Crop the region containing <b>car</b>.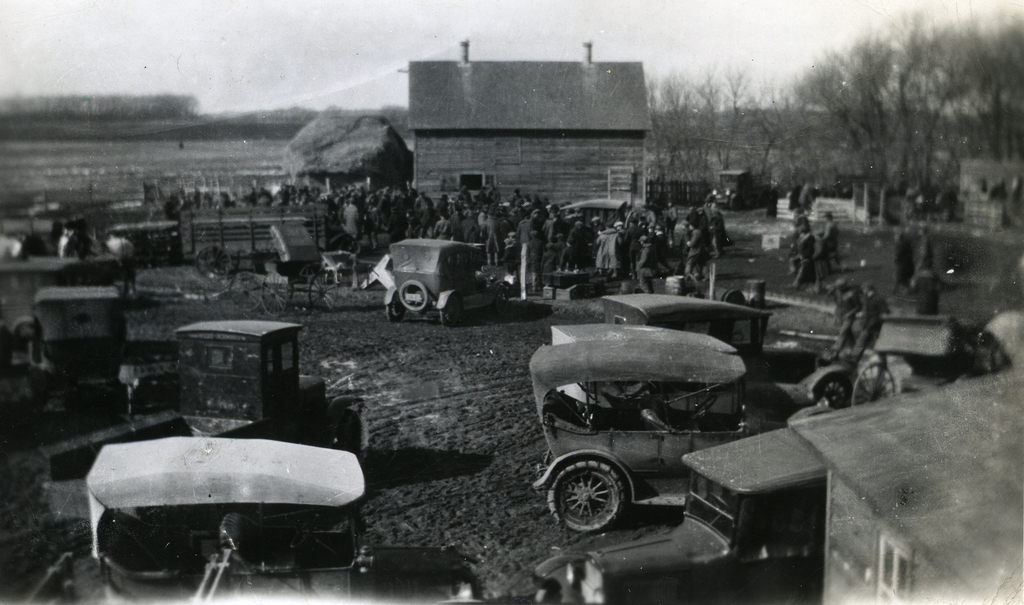
Crop region: bbox=[531, 335, 803, 535].
